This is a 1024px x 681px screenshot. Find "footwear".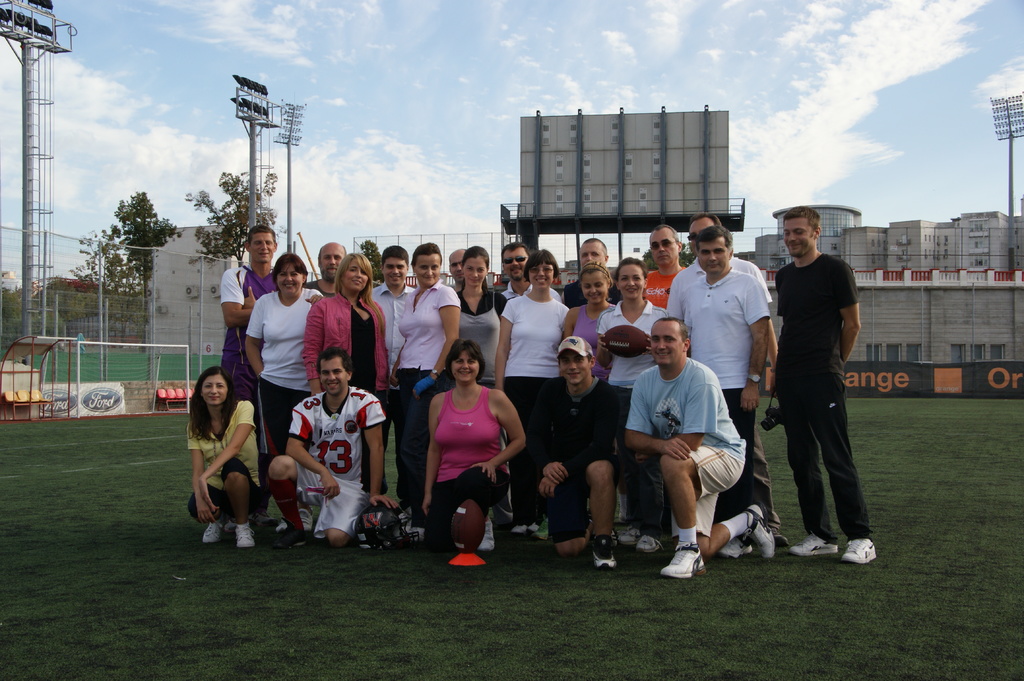
Bounding box: [837, 537, 876, 566].
